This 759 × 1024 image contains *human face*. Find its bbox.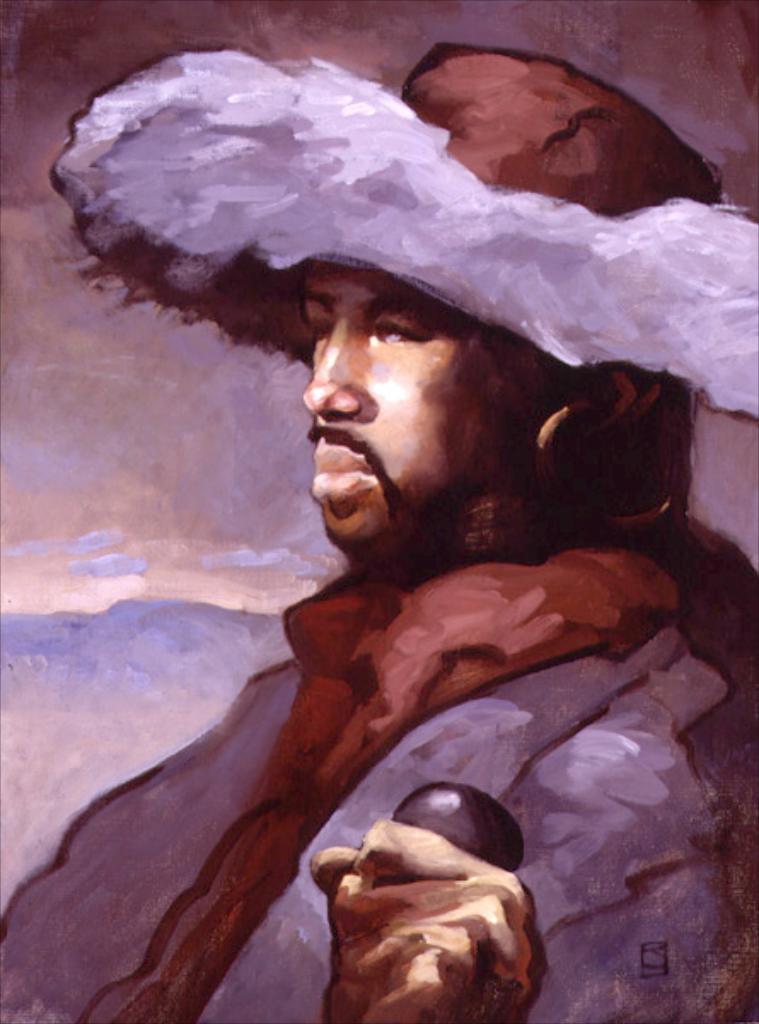
bbox=(295, 261, 549, 556).
